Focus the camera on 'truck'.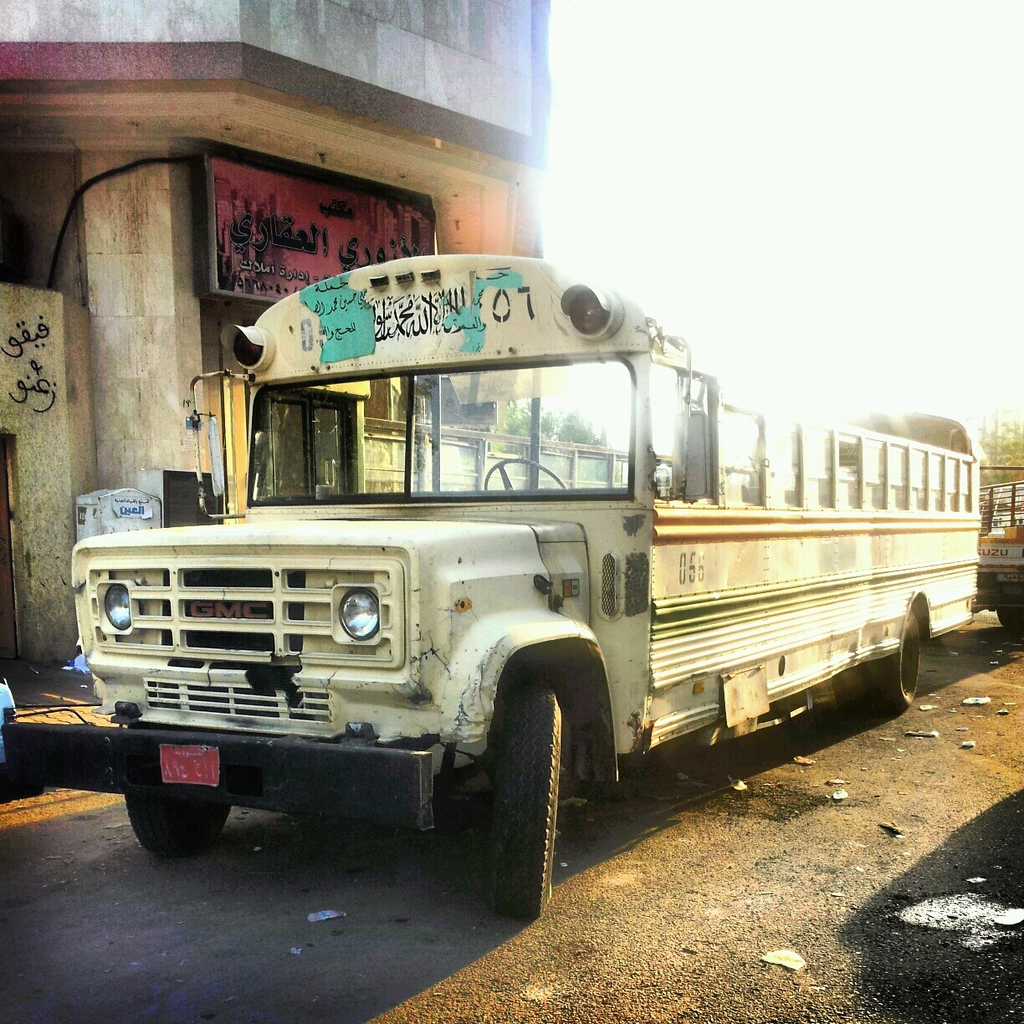
Focus region: l=973, t=461, r=1023, b=641.
